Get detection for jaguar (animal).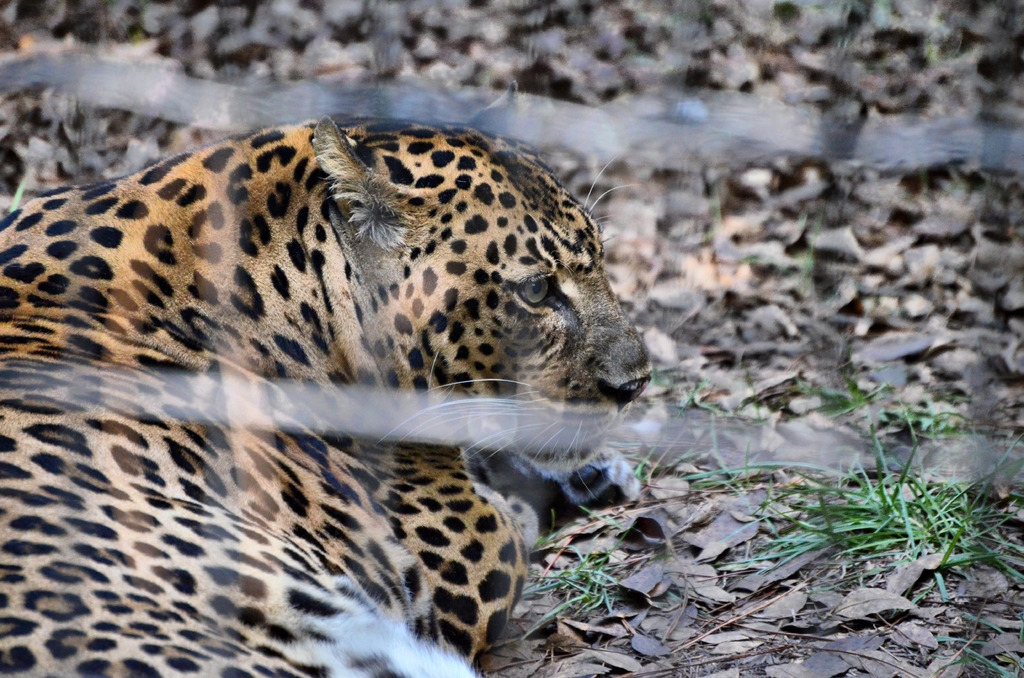
Detection: (left=0, top=81, right=655, bottom=677).
